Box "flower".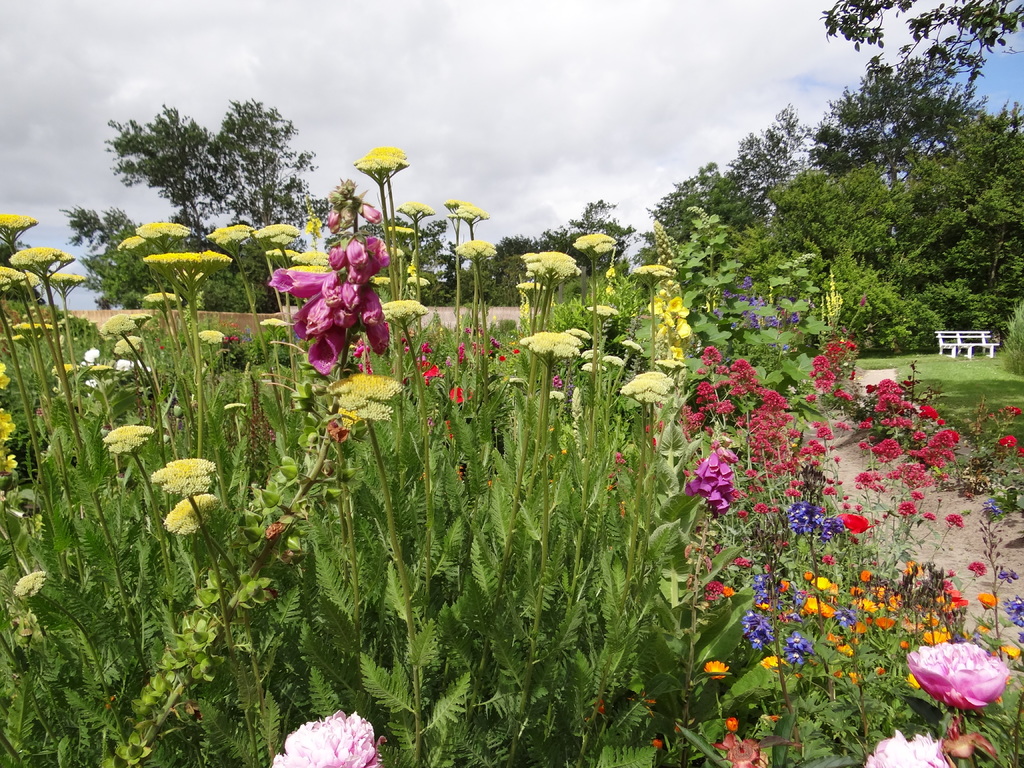
region(517, 296, 536, 326).
